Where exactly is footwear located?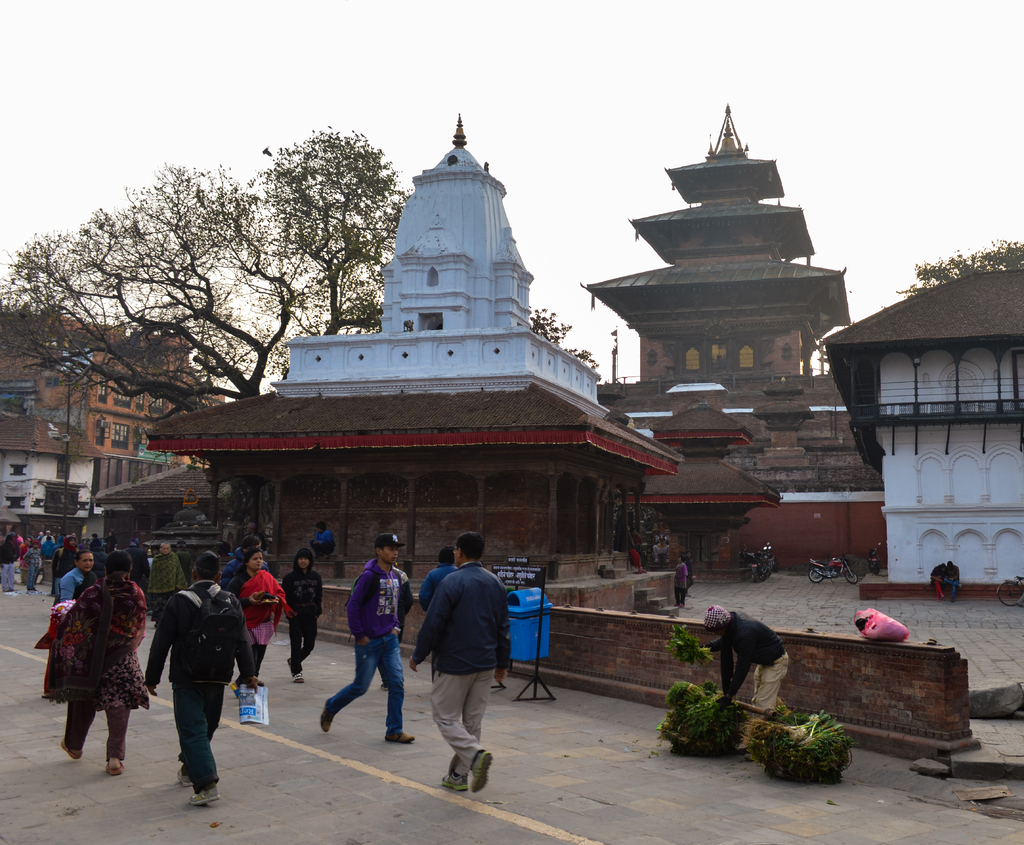
Its bounding box is 172 759 202 787.
